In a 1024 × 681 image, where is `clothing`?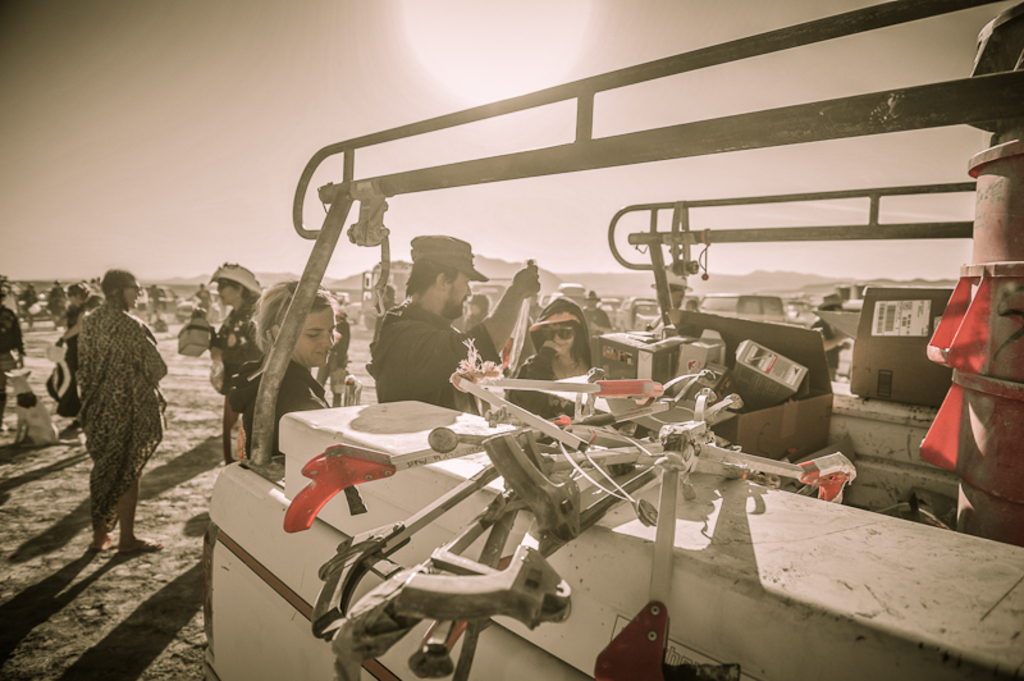
[315,317,349,402].
